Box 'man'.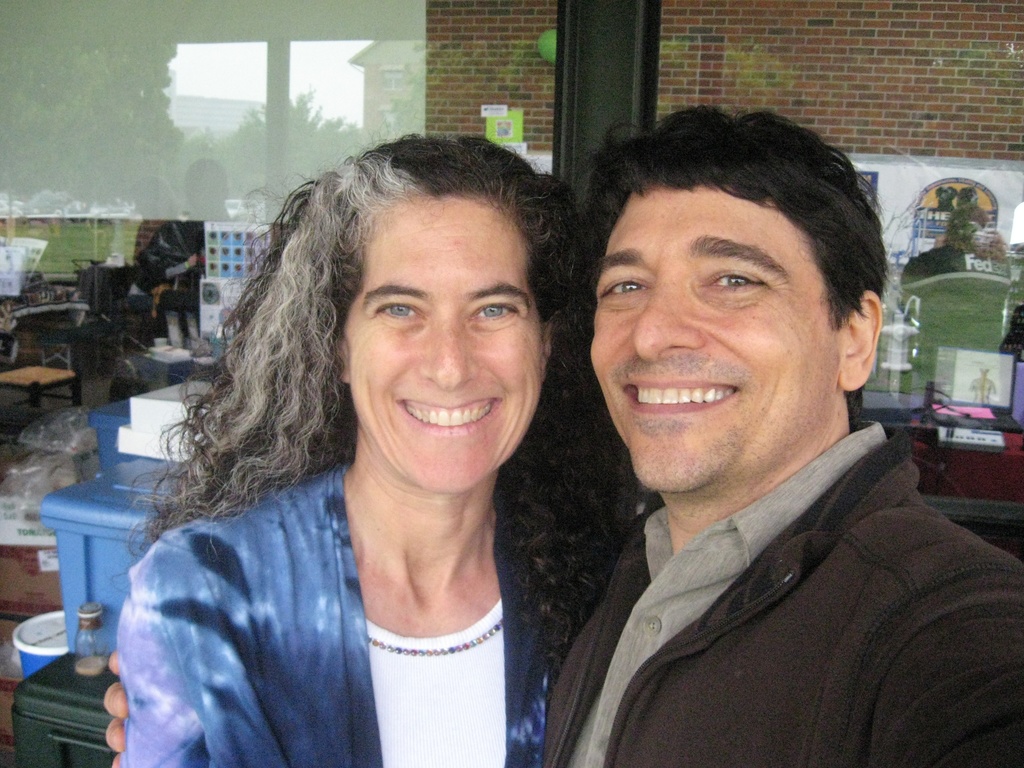
<region>108, 112, 1016, 766</region>.
